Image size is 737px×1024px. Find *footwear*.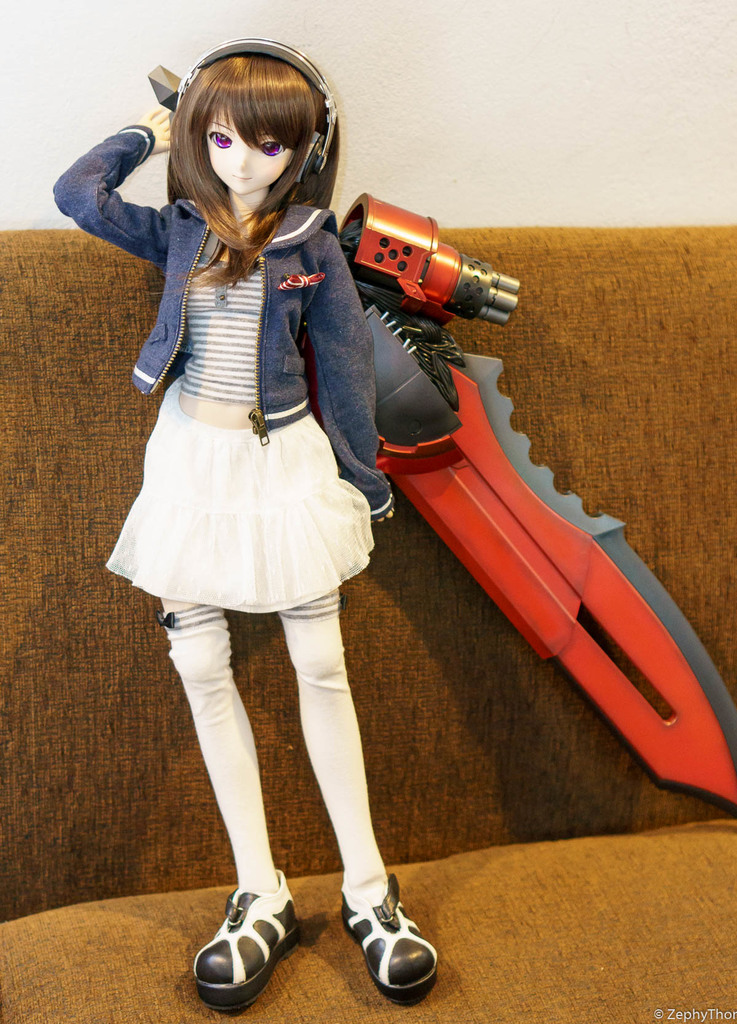
(left=190, top=897, right=290, bottom=1005).
